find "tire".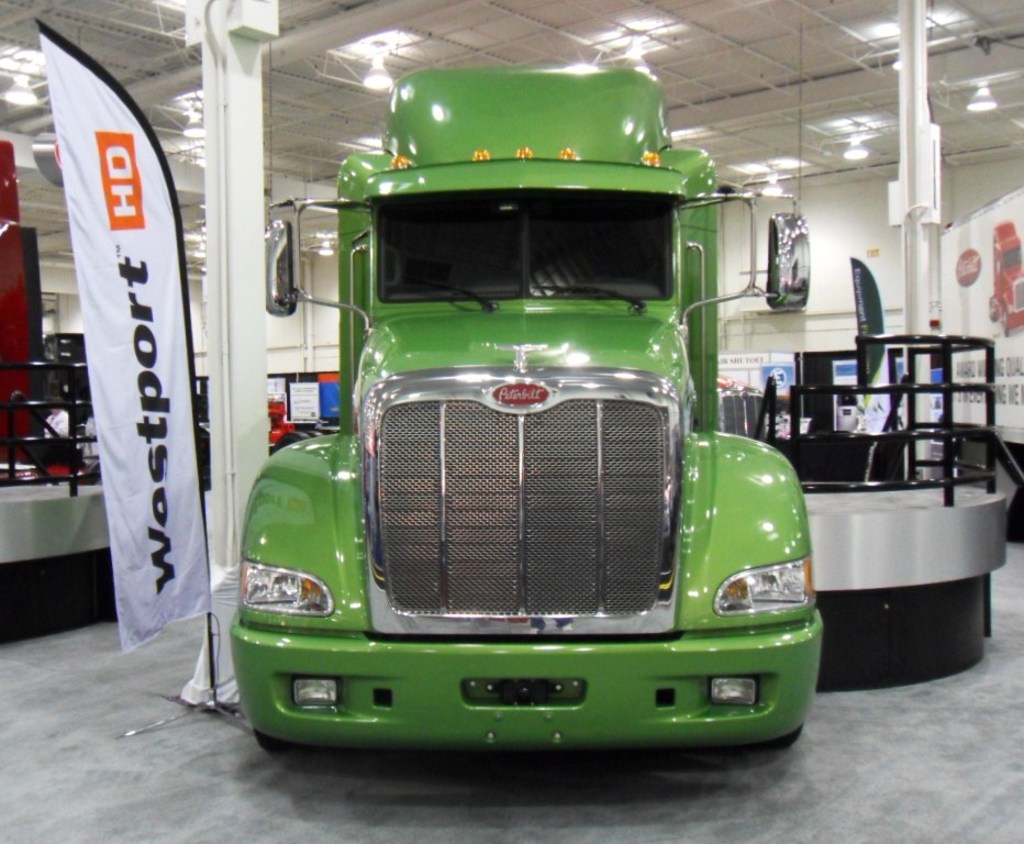
252,733,294,756.
